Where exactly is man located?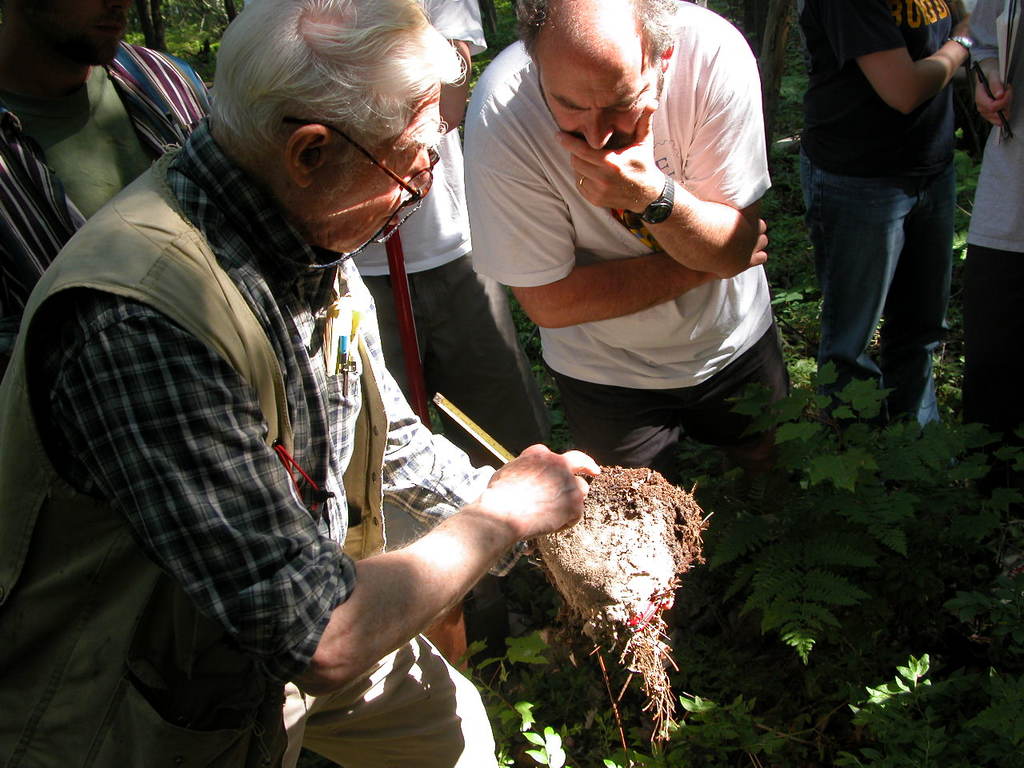
Its bounding box is crop(0, 0, 595, 767).
